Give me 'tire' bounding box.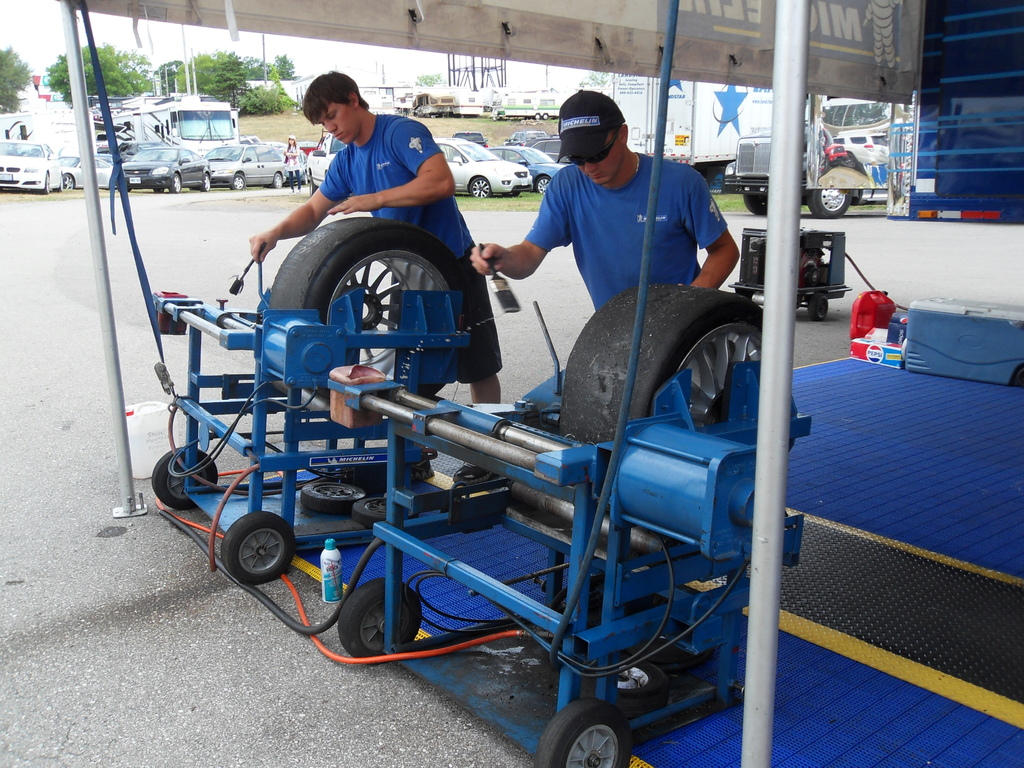
locate(744, 195, 767, 212).
